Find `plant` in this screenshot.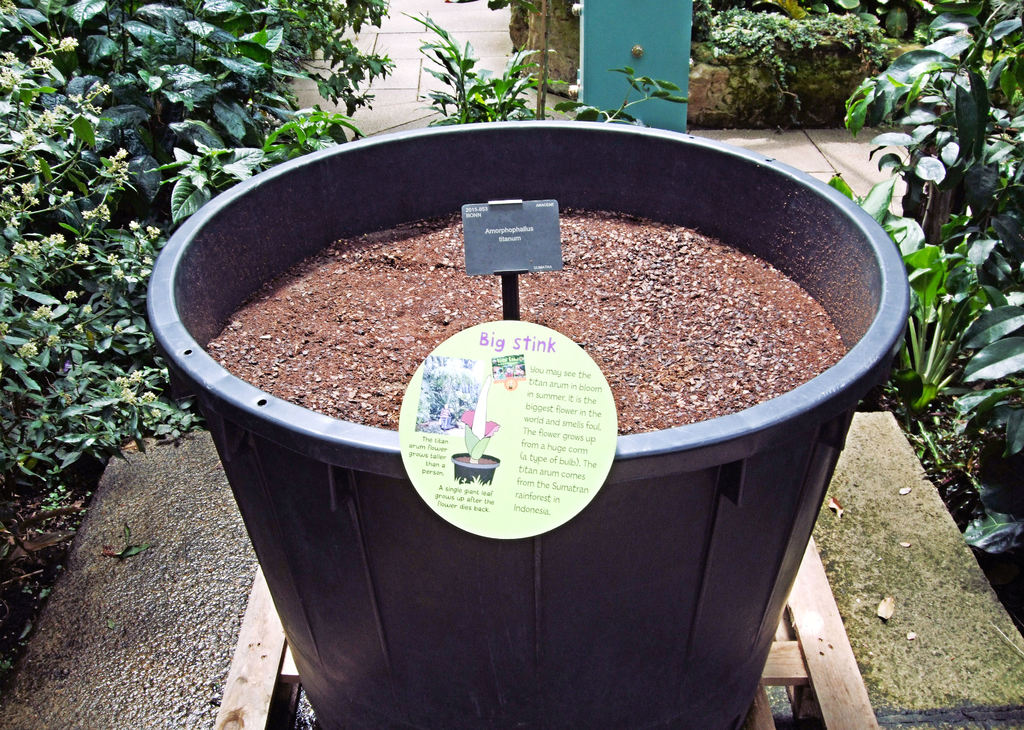
The bounding box for `plant` is 689,0,933,107.
